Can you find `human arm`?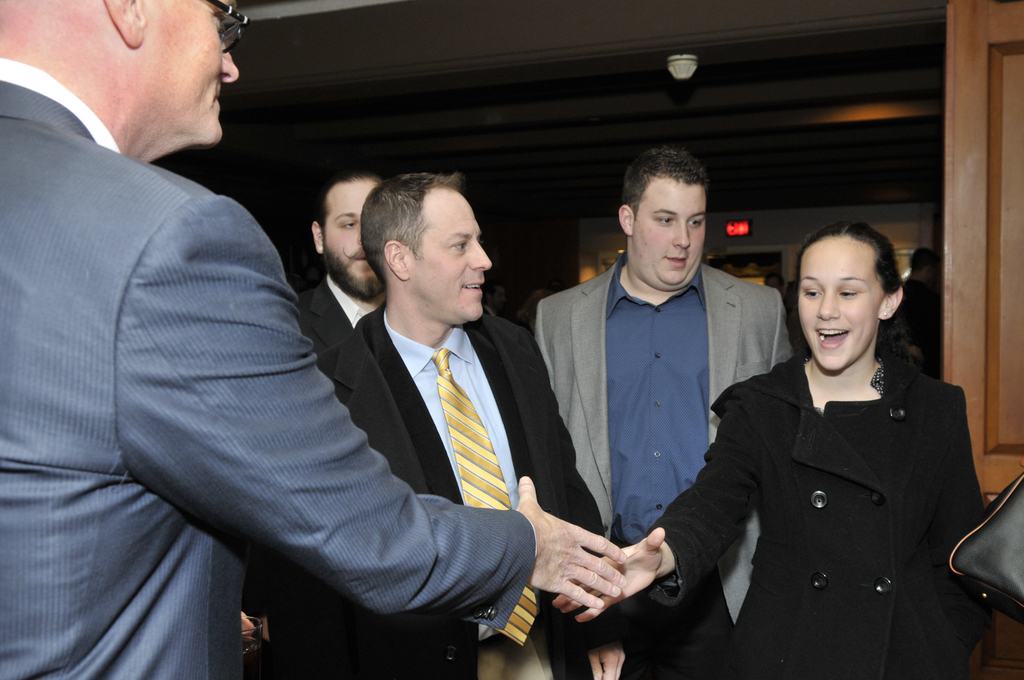
Yes, bounding box: bbox=[552, 403, 754, 622].
